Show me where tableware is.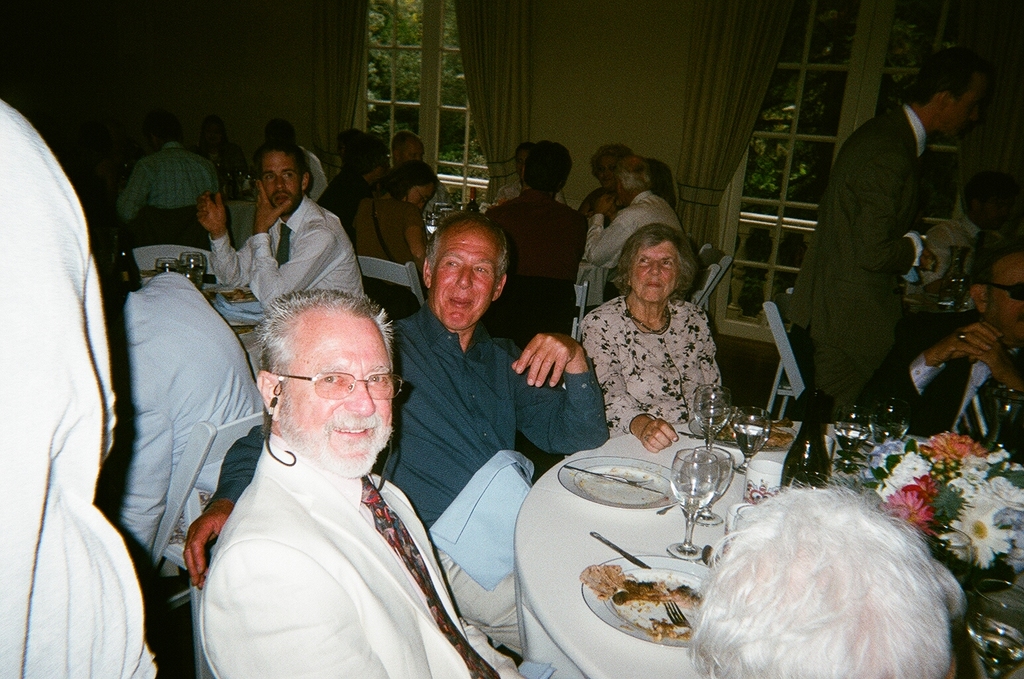
tableware is at l=916, t=523, r=974, b=589.
